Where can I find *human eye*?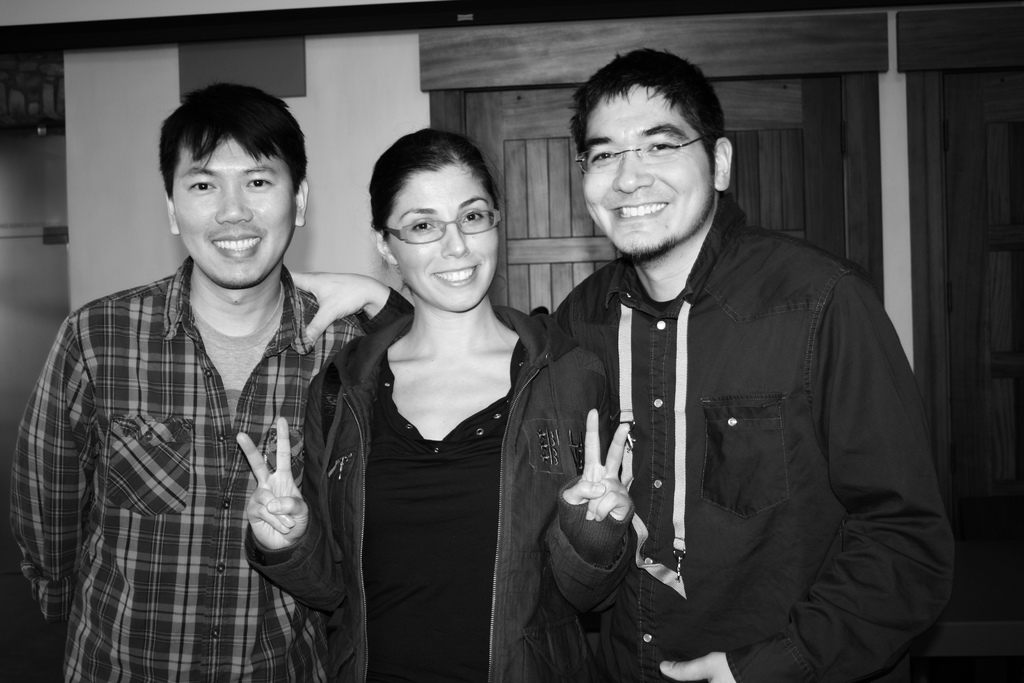
You can find it at [left=461, top=206, right=487, bottom=223].
